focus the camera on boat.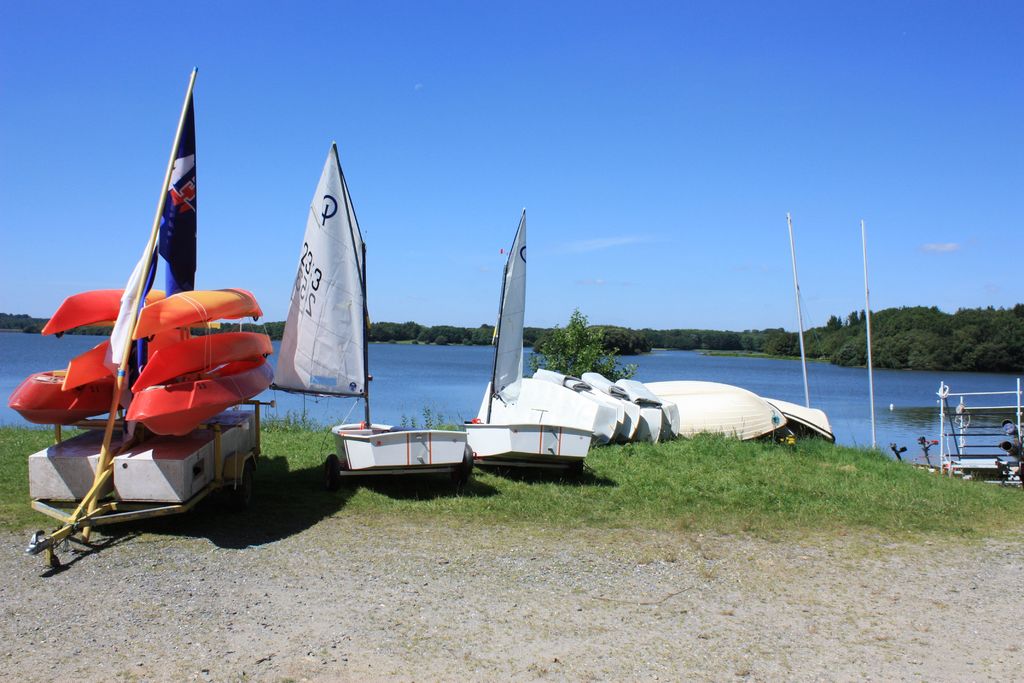
Focus region: 10:60:282:531.
